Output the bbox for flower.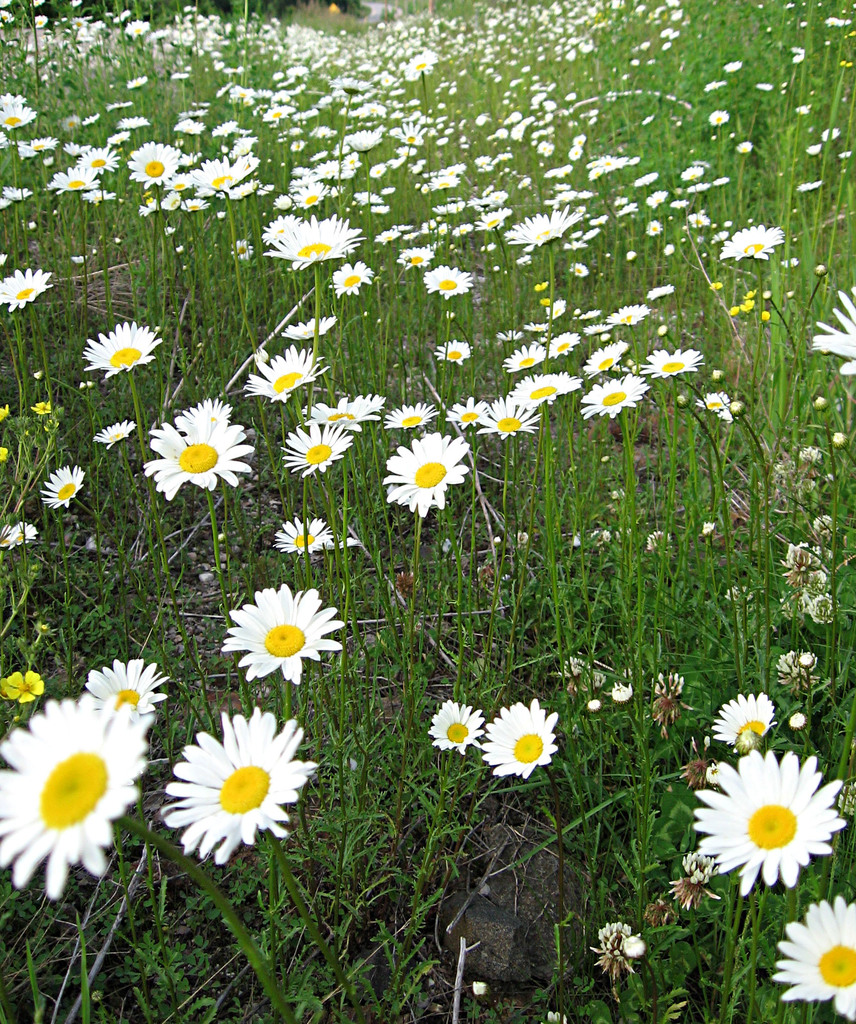
[left=711, top=108, right=731, bottom=129].
